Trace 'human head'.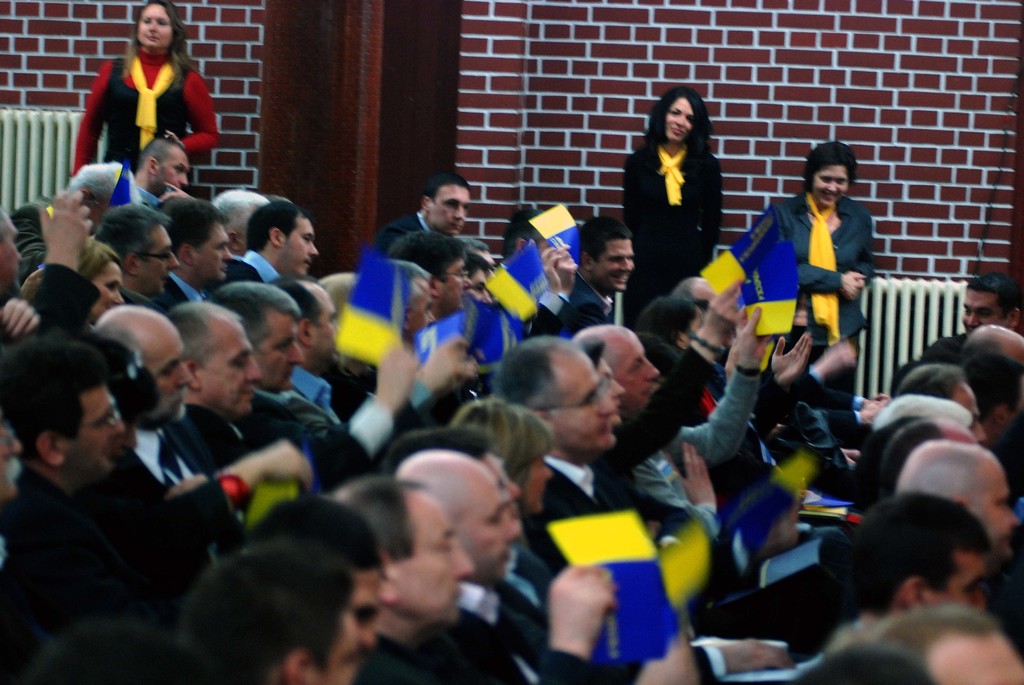
Traced to rect(880, 610, 1023, 684).
